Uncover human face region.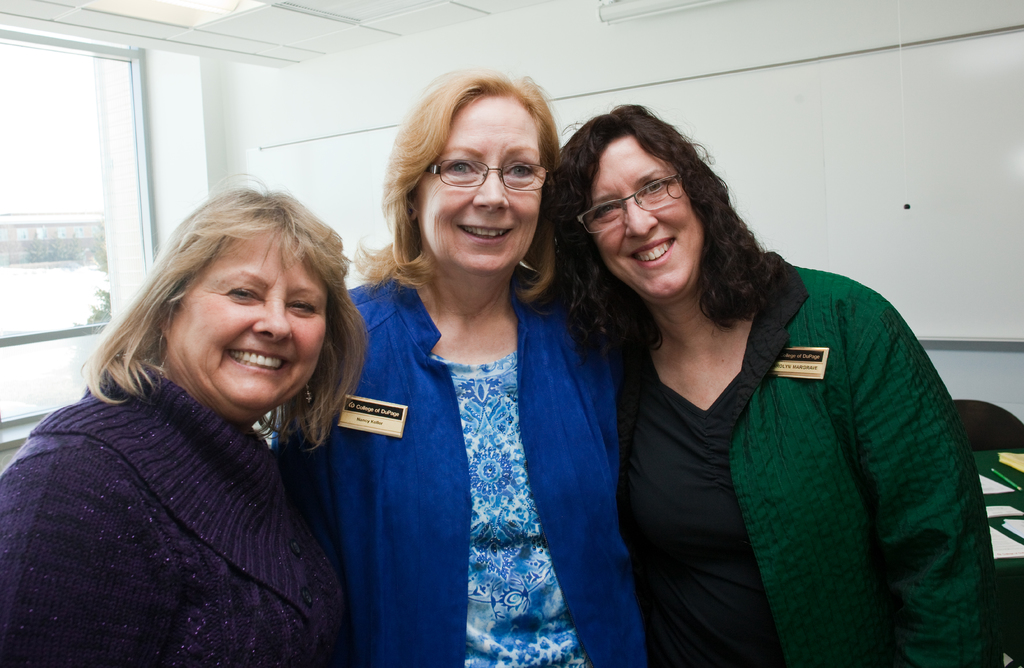
Uncovered: [175,225,326,409].
